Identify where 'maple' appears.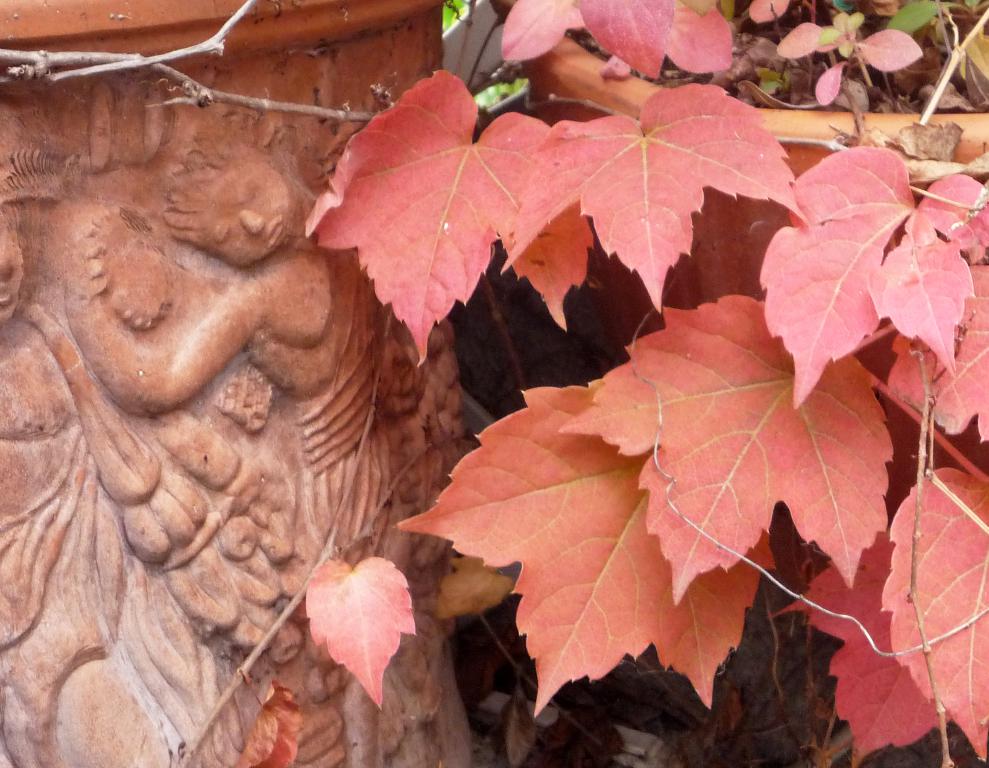
Appears at l=571, t=0, r=676, b=82.
